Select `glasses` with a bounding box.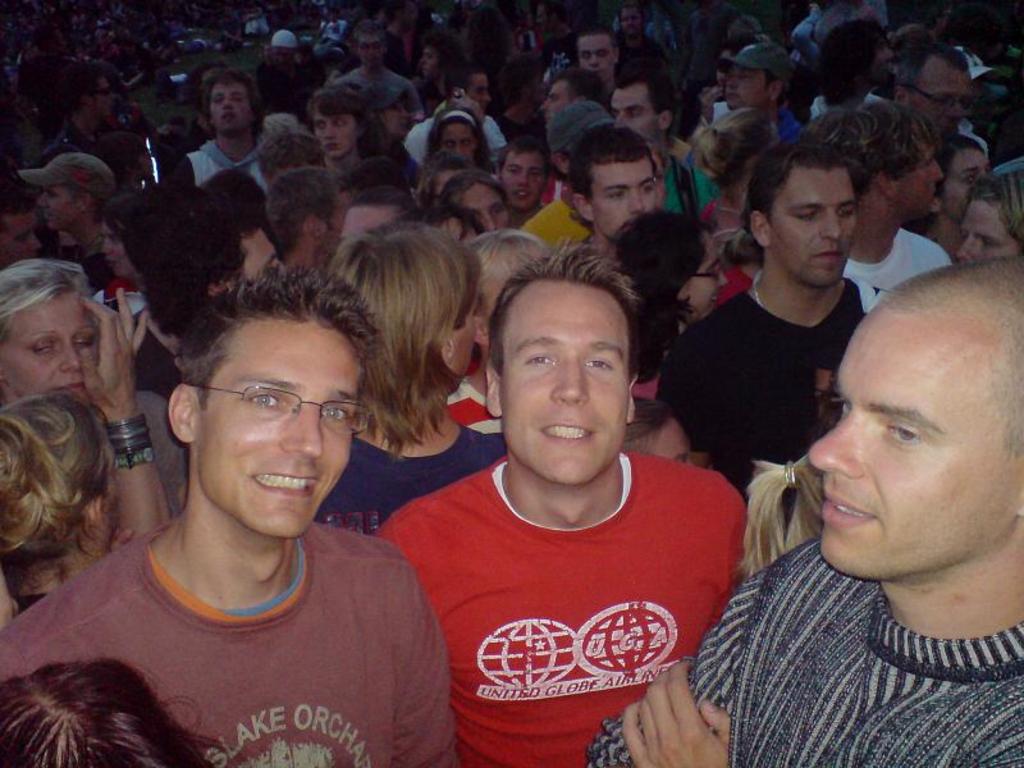
<box>192,385,355,442</box>.
